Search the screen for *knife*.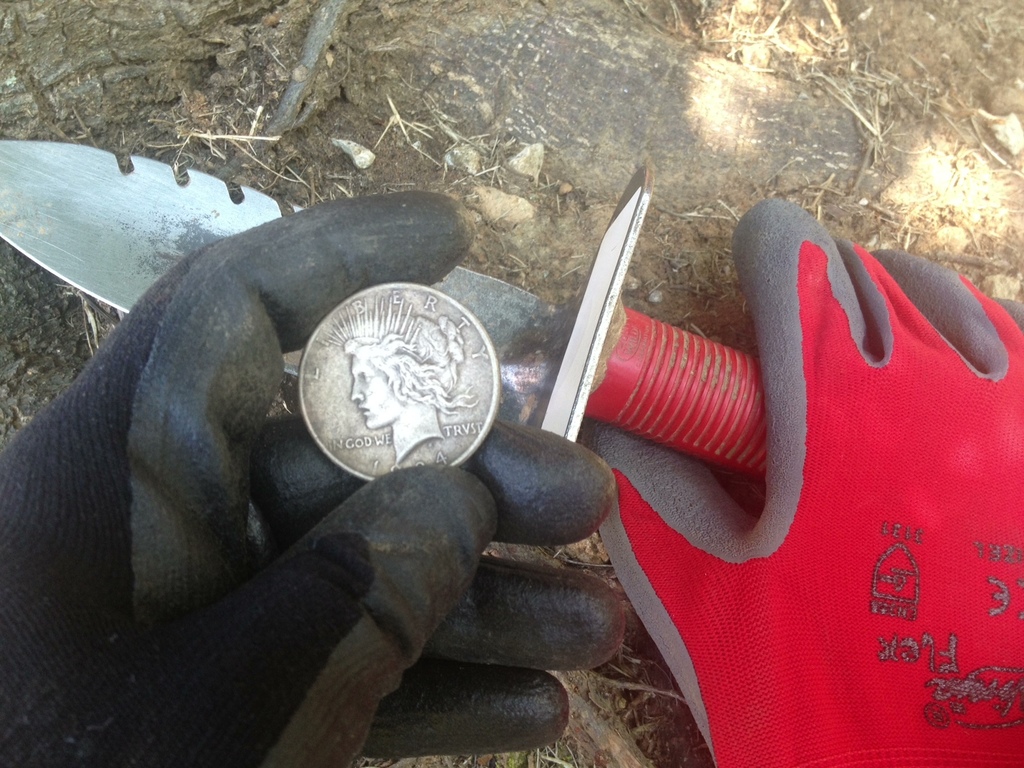
Found at x1=0, y1=134, x2=768, y2=481.
